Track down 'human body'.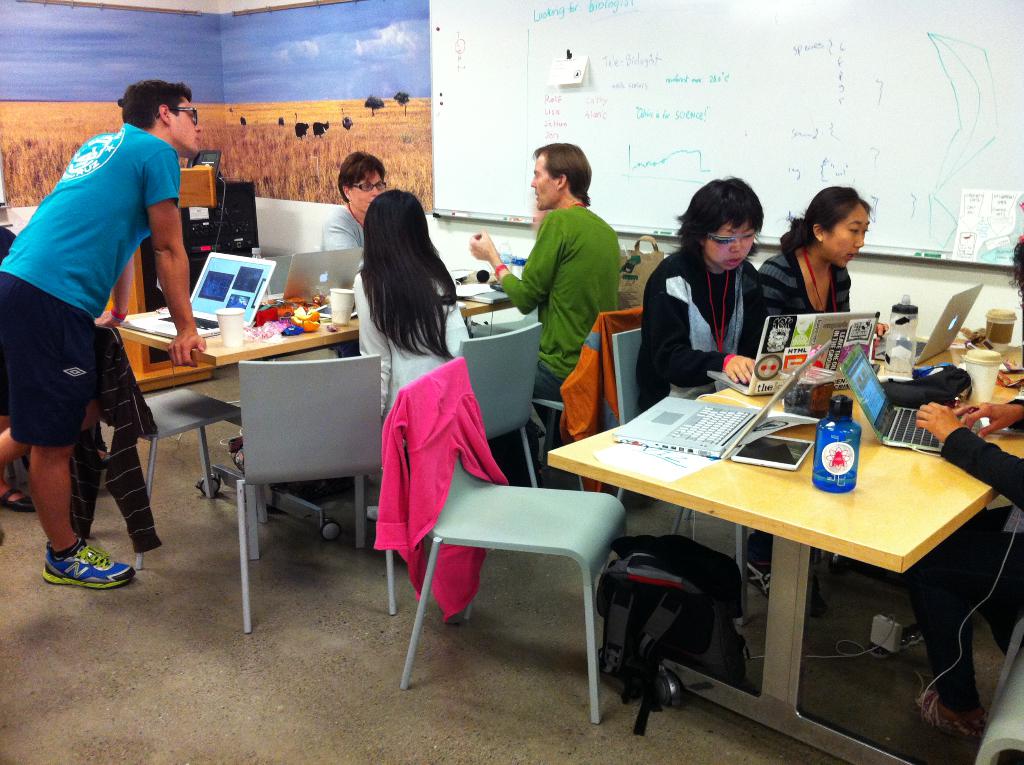
Tracked to detection(909, 403, 1023, 745).
